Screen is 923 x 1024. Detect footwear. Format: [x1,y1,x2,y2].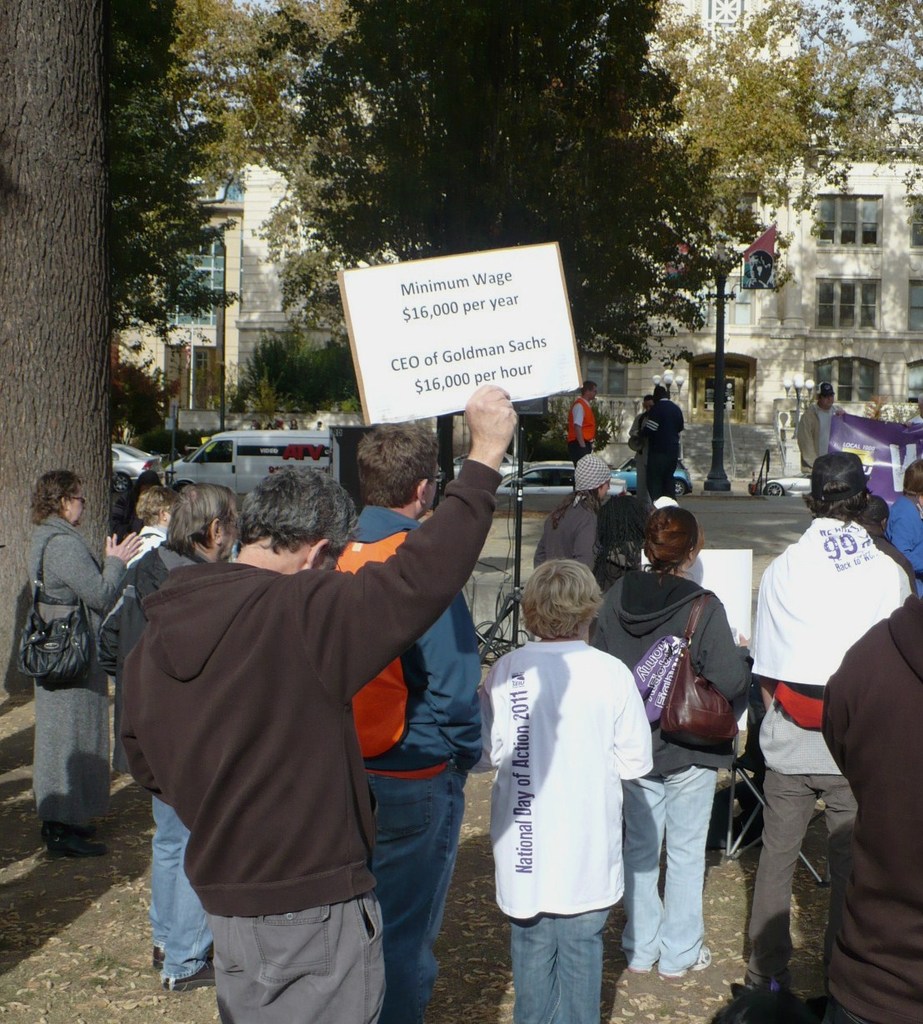
[42,822,95,836].
